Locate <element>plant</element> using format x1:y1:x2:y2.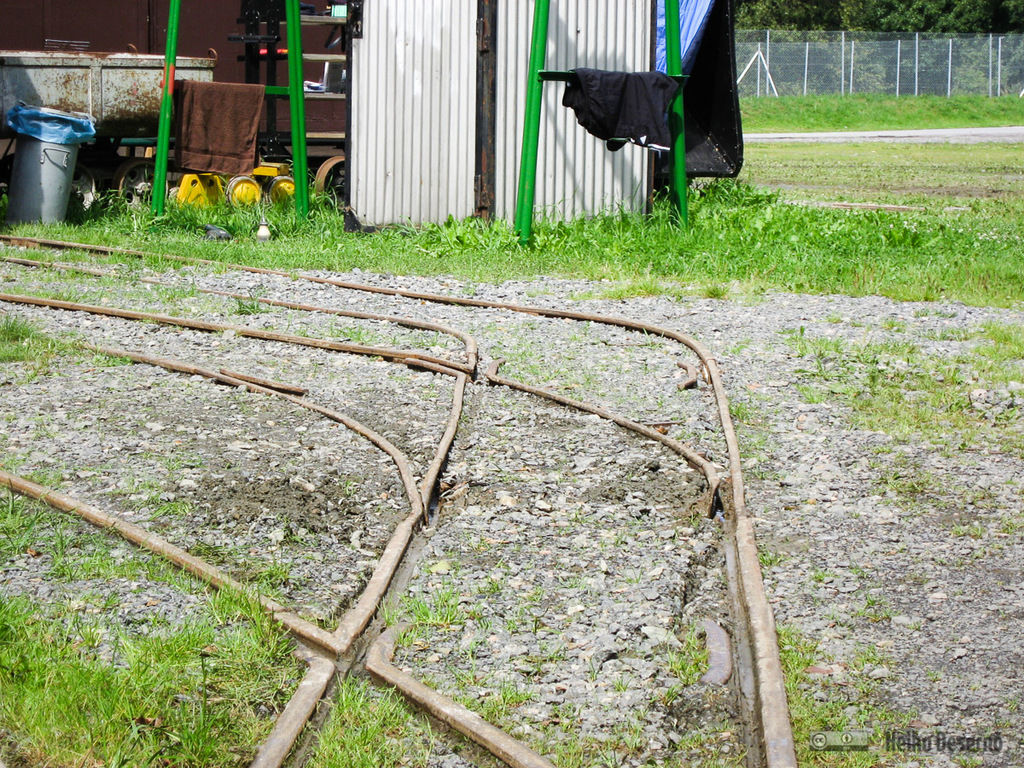
160:448:206:476.
